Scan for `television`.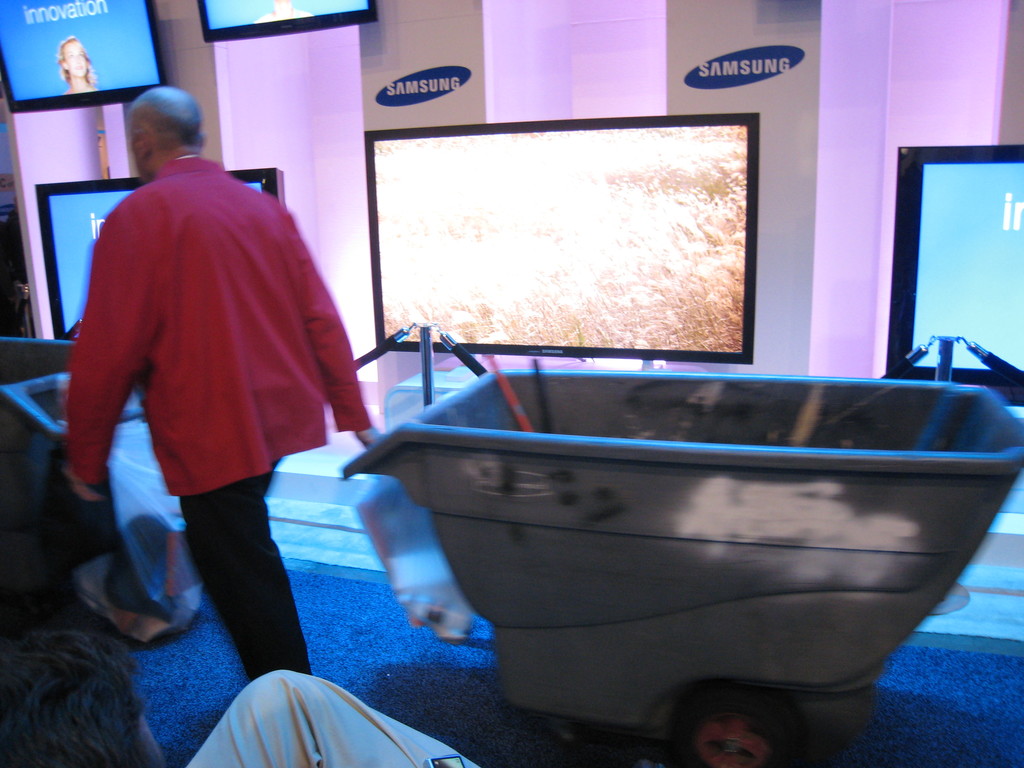
Scan result: BBox(199, 0, 380, 44).
